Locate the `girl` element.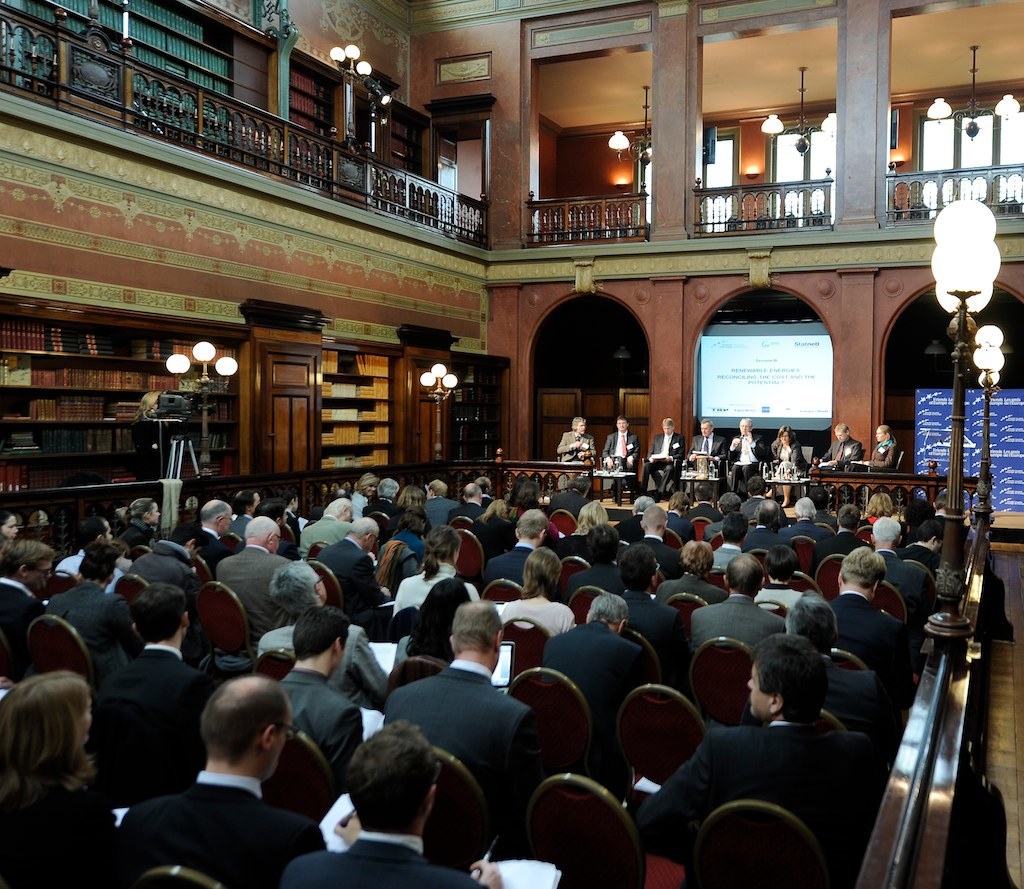
Element bbox: (392, 516, 479, 605).
